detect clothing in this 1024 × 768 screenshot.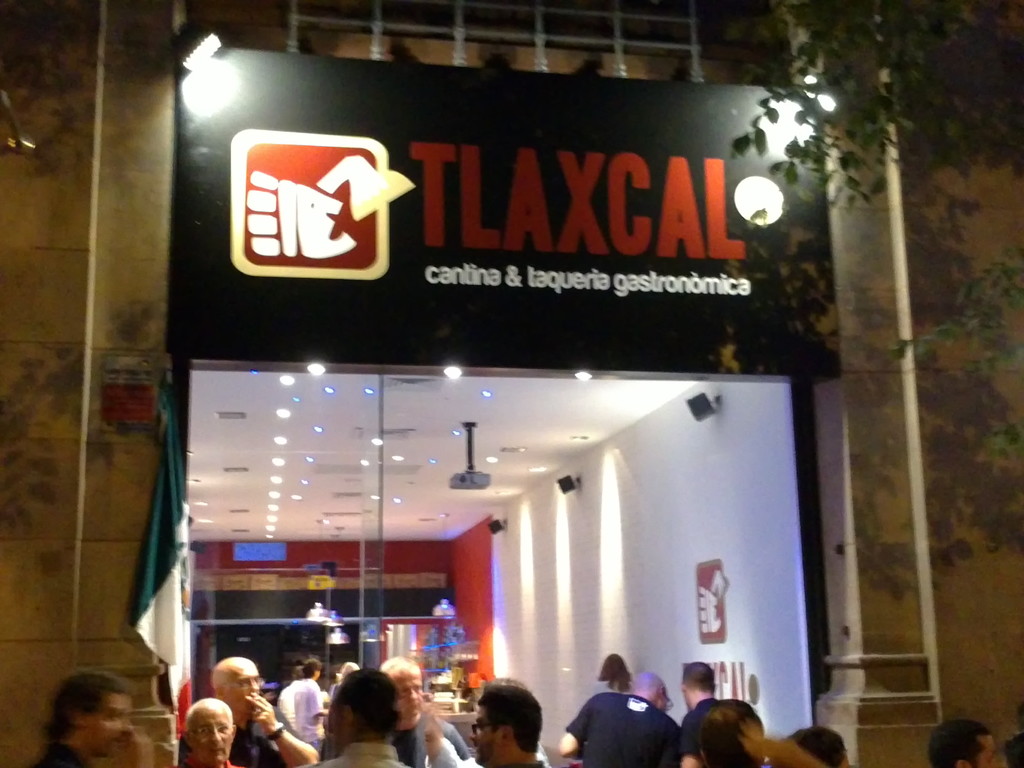
Detection: [310,739,408,767].
